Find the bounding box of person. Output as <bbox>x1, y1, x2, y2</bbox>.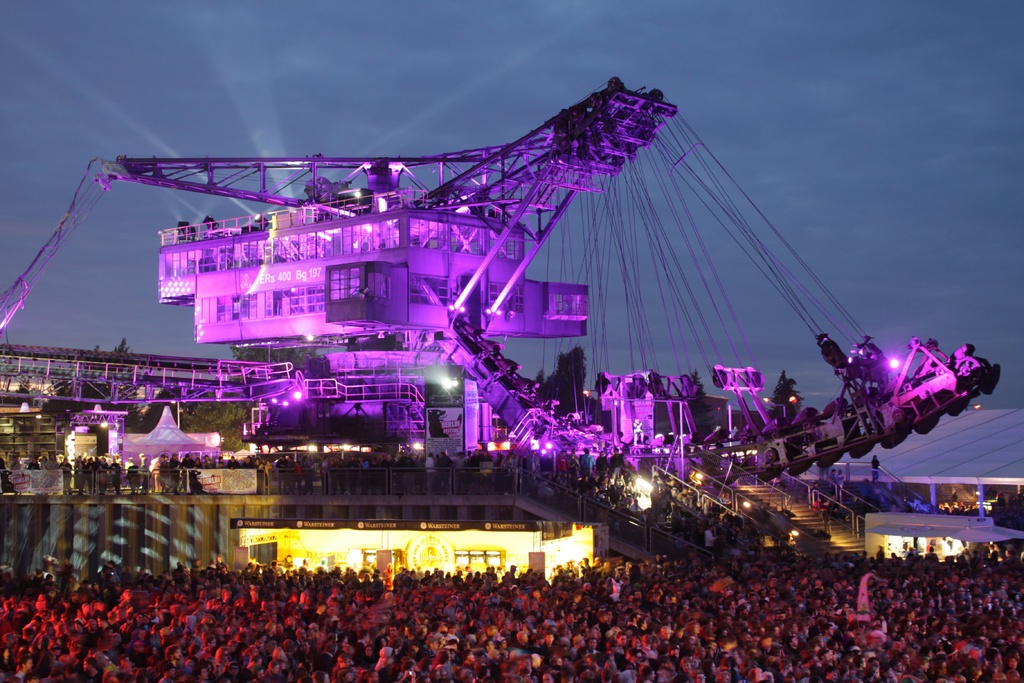
<bbox>870, 451, 879, 484</bbox>.
